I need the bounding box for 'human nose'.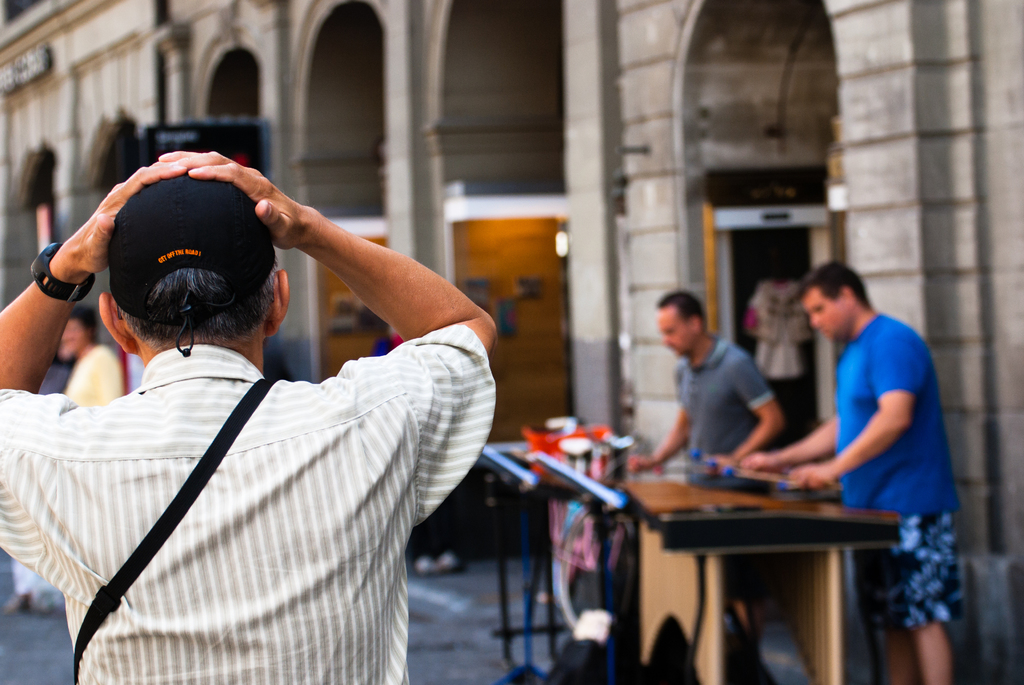
Here it is: 808 305 820 329.
